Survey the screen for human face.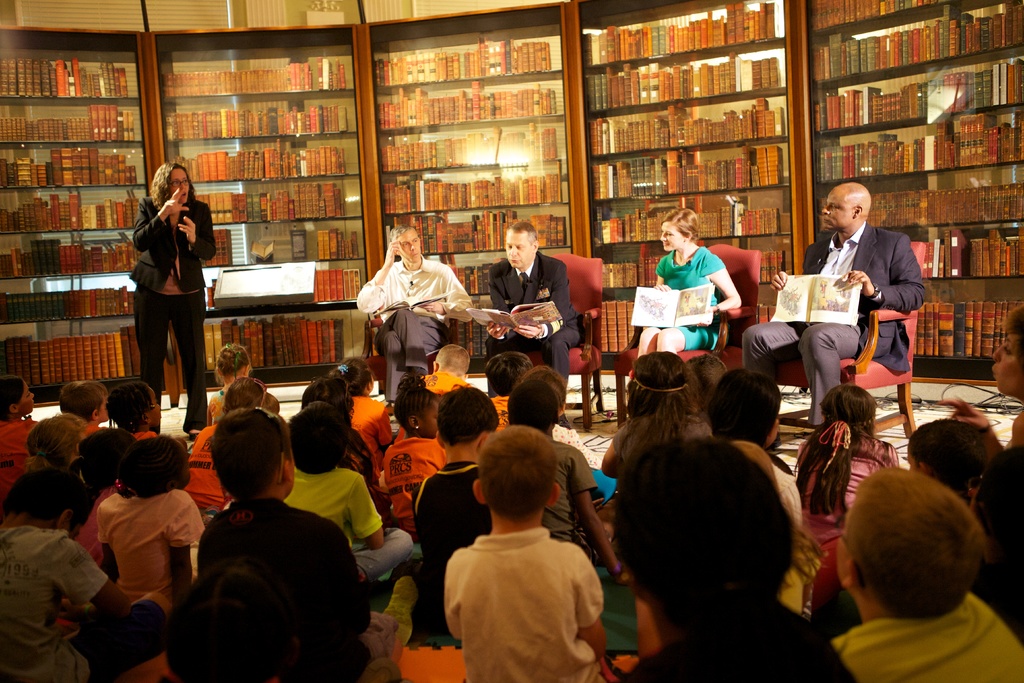
Survey found: {"x1": 660, "y1": 220, "x2": 688, "y2": 253}.
